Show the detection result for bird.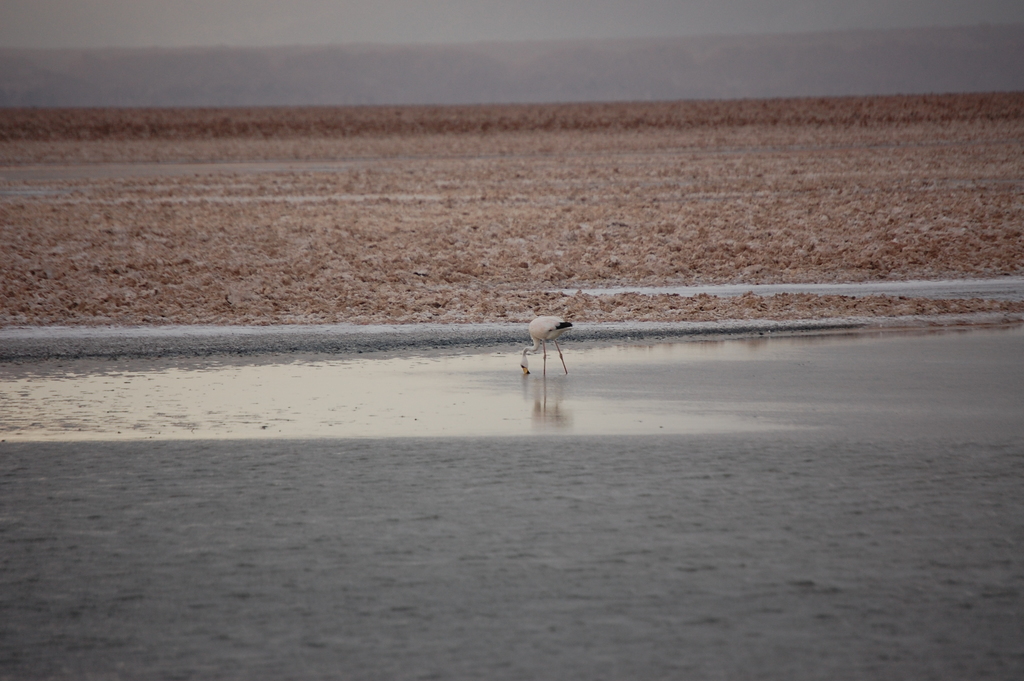
bbox=(513, 306, 591, 373).
